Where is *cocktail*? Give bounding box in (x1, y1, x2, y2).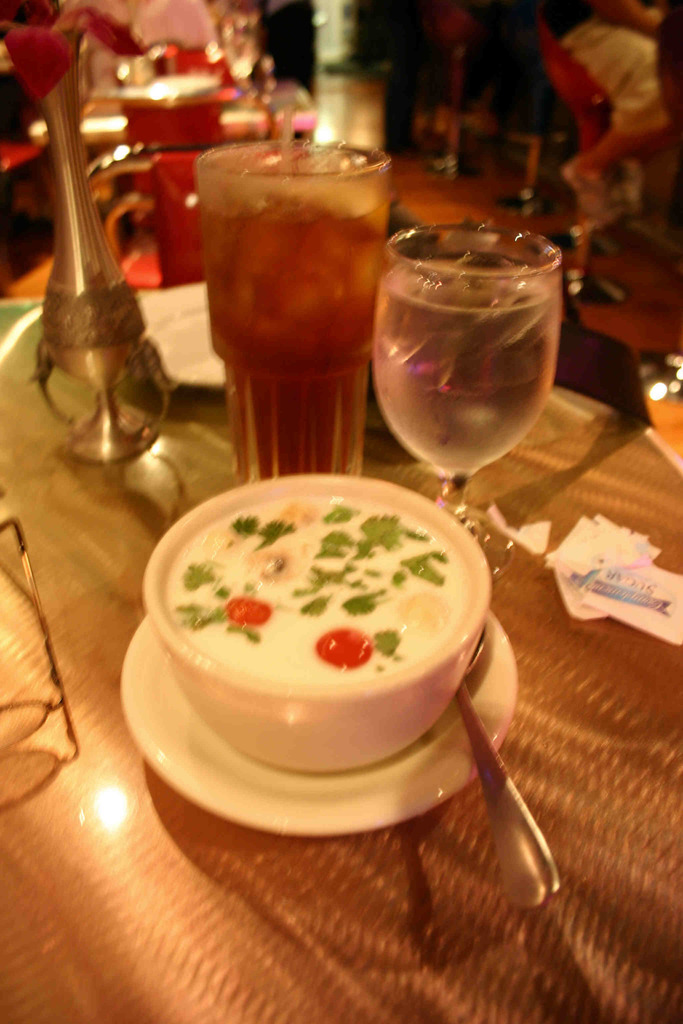
(363, 221, 563, 580).
